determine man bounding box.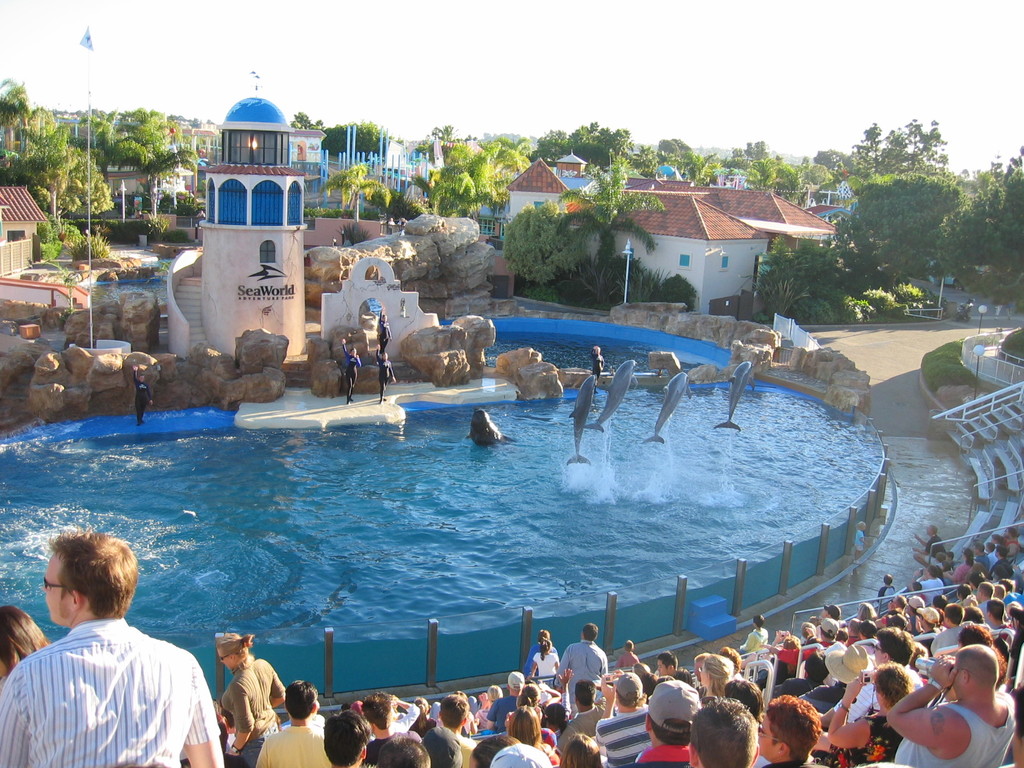
Determined: 911 566 945 602.
